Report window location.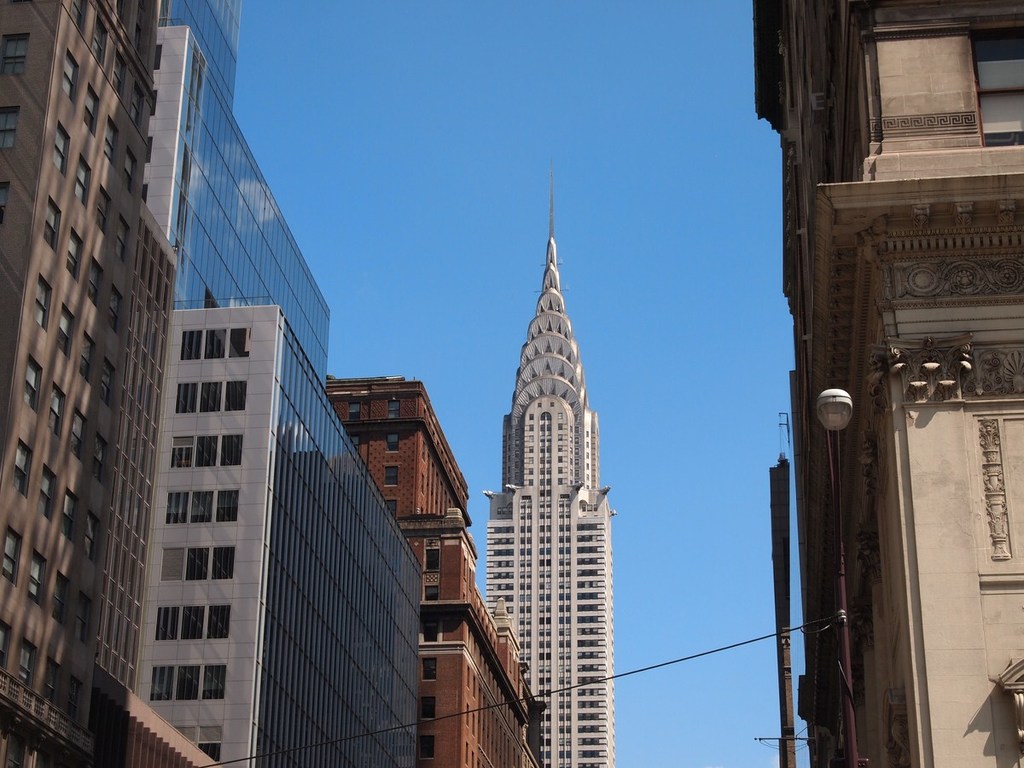
Report: [107, 282, 126, 331].
